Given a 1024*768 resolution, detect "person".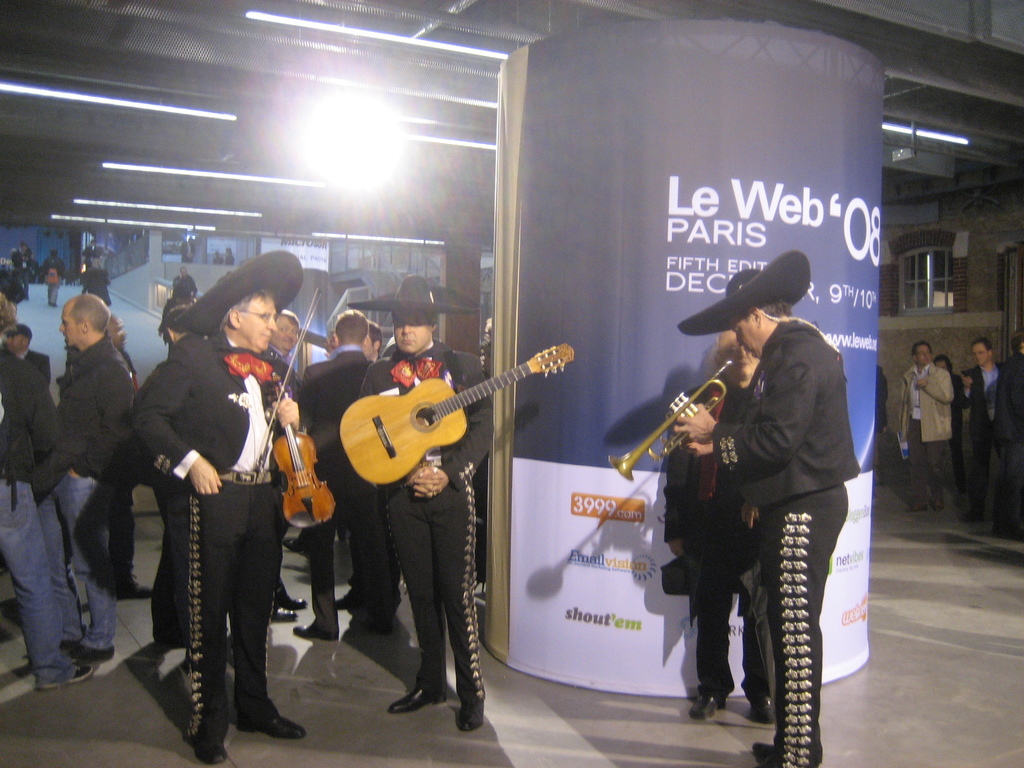
[left=956, top=340, right=1006, bottom=520].
